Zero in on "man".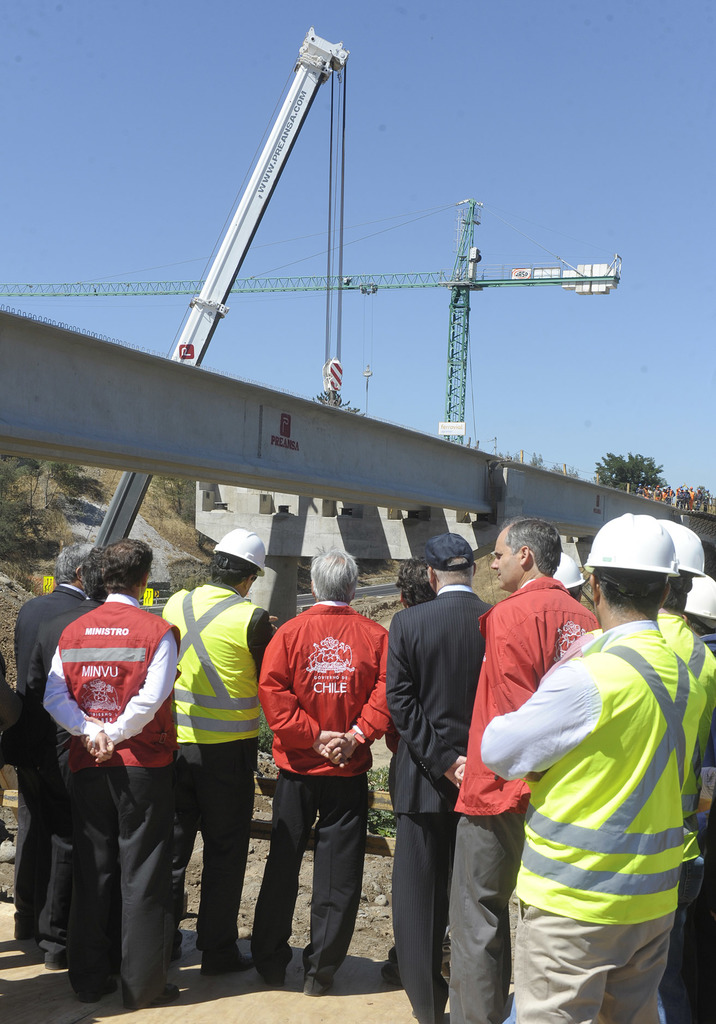
Zeroed in: crop(653, 526, 715, 1023).
